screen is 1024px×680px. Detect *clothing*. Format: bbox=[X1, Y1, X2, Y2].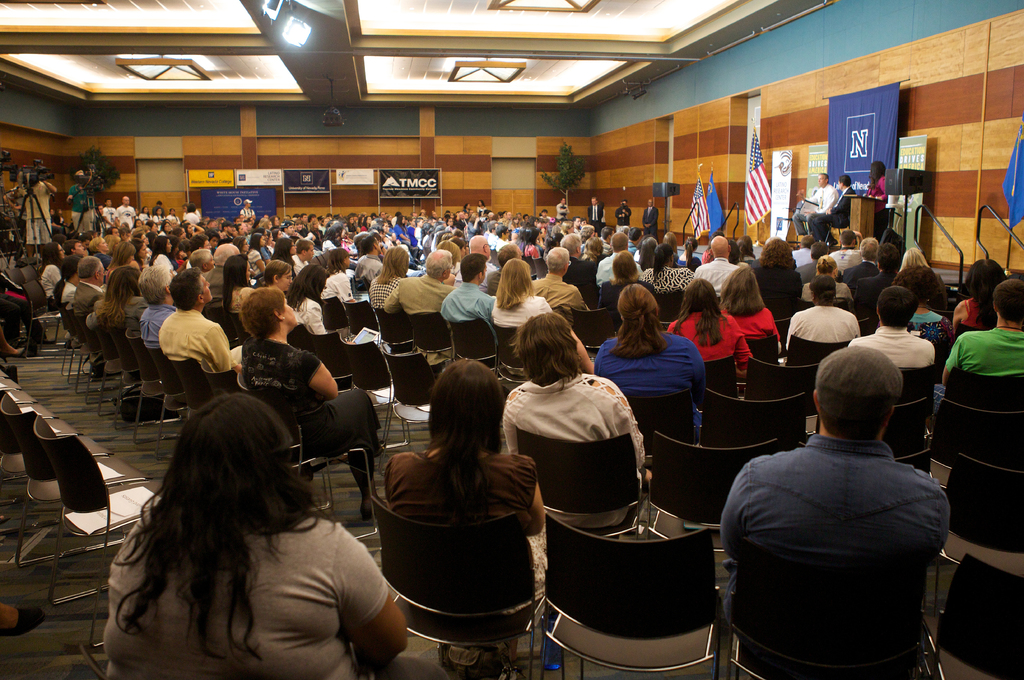
bbox=[92, 210, 110, 234].
